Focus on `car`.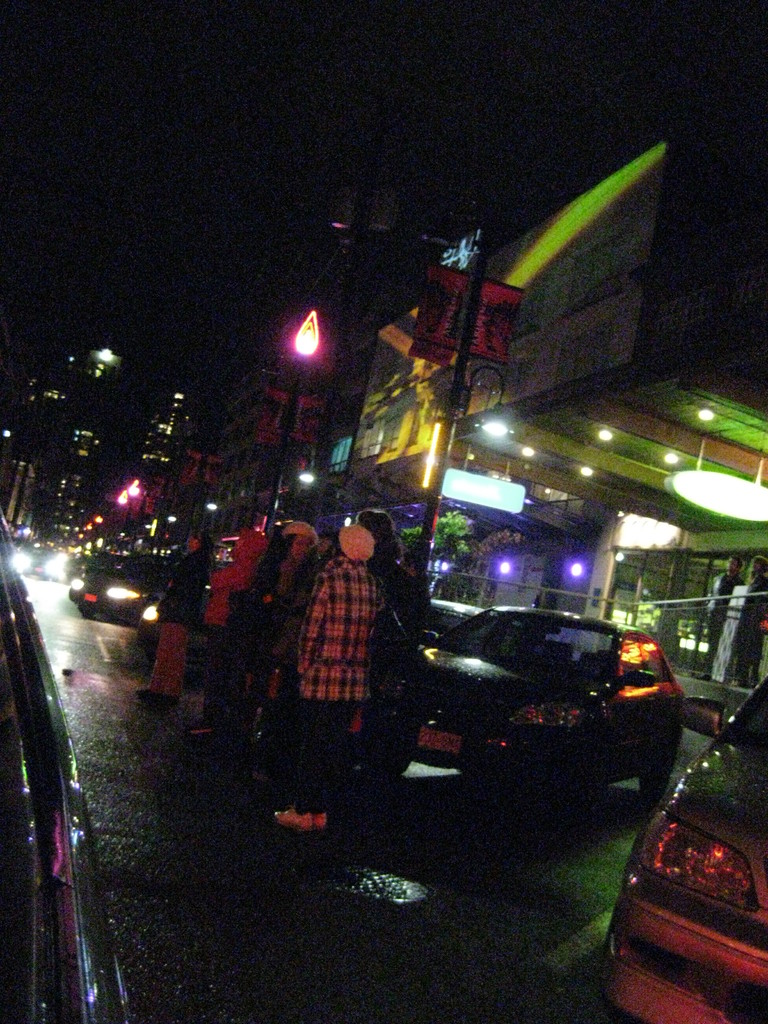
Focused at (left=138, top=561, right=221, bottom=680).
